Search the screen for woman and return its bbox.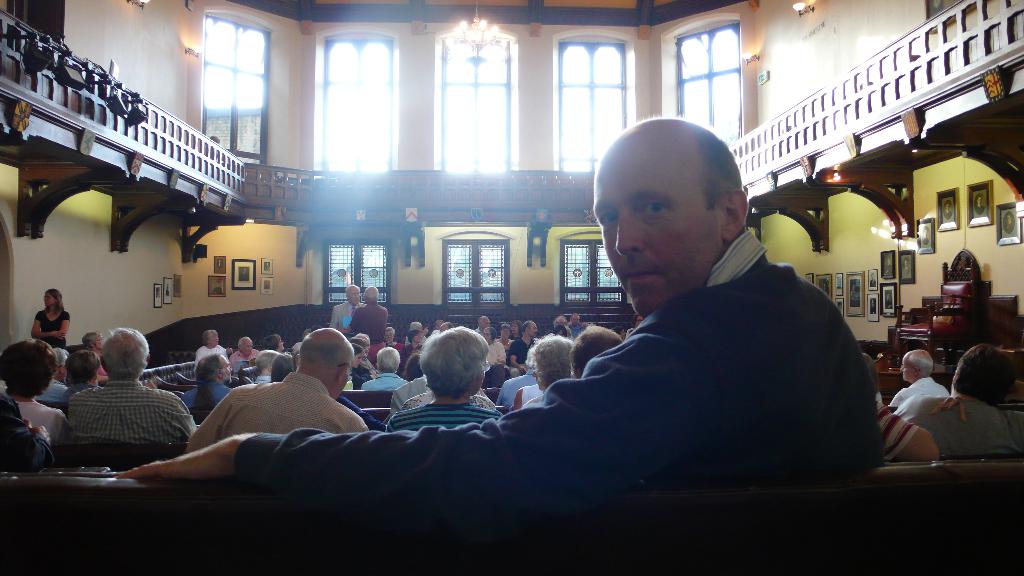
Found: <region>0, 337, 70, 442</region>.
